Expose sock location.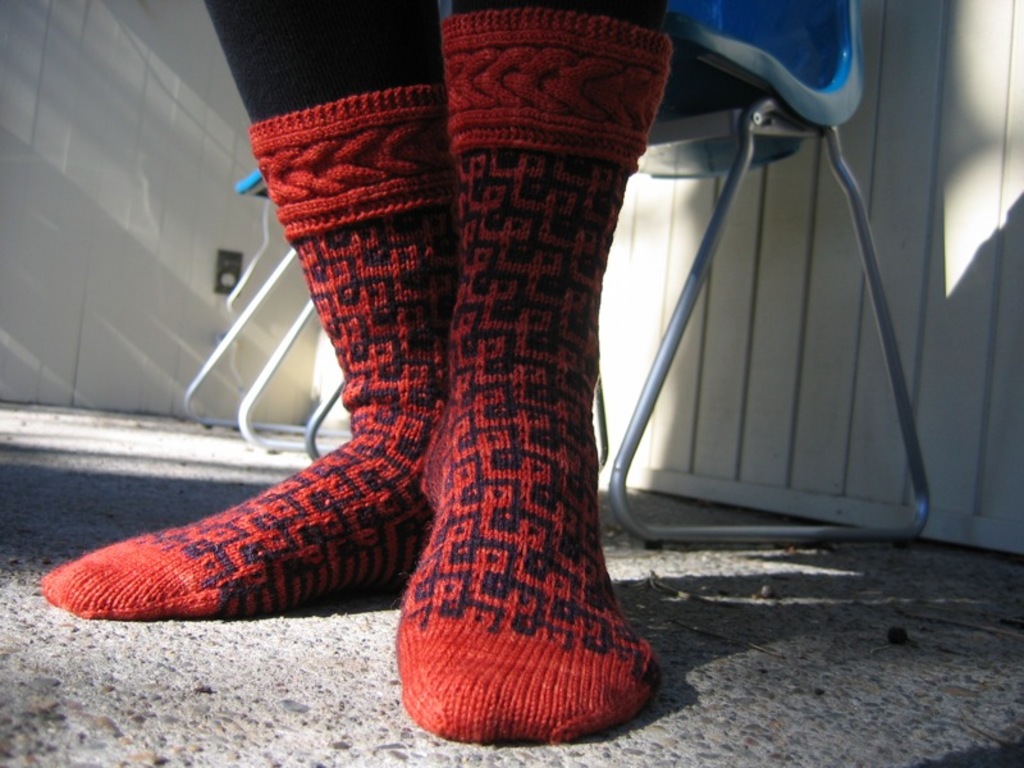
Exposed at (left=393, top=8, right=666, bottom=749).
